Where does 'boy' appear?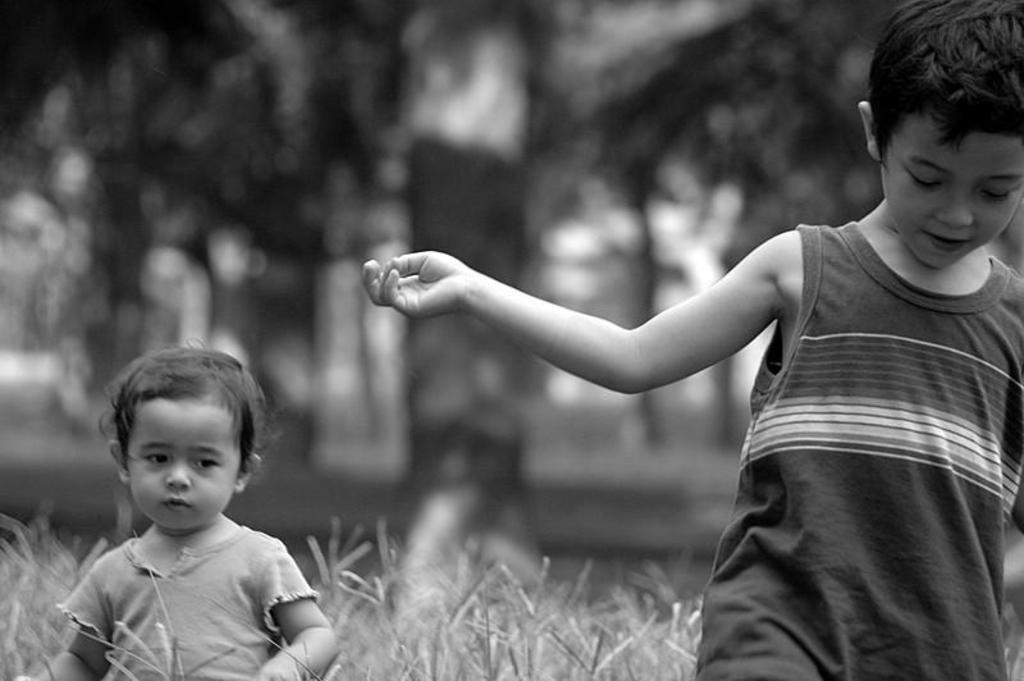
Appears at 364, 0, 1023, 680.
